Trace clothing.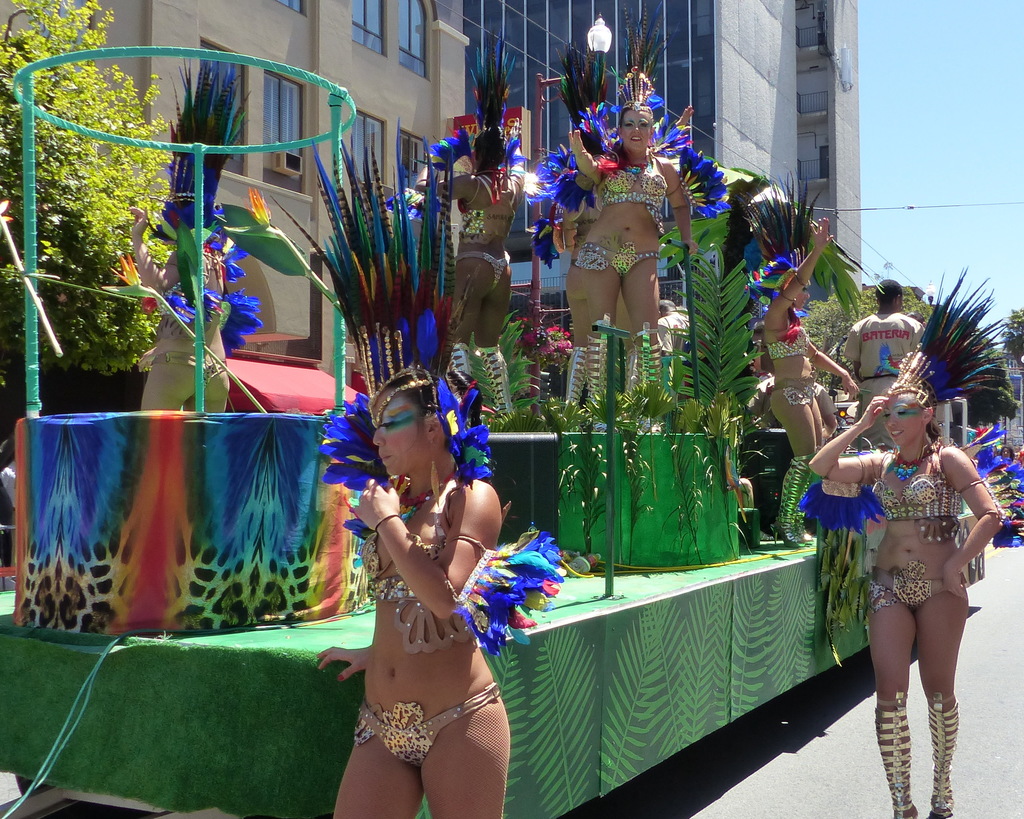
Traced to locate(148, 250, 229, 392).
